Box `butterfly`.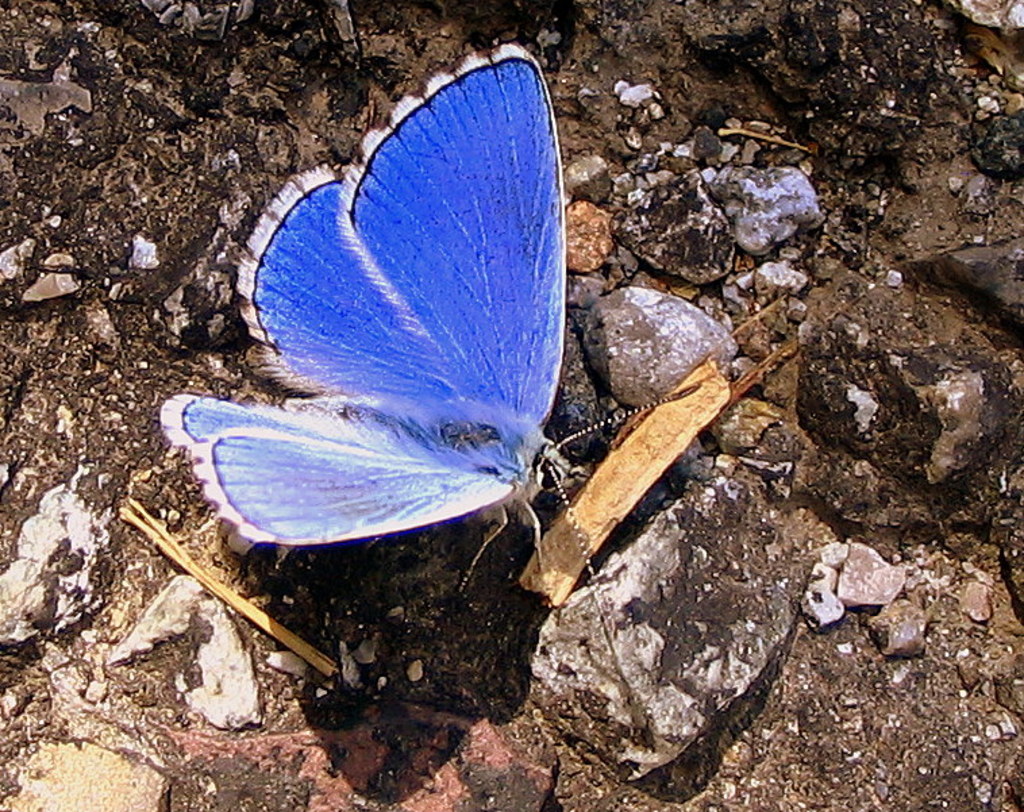
{"left": 158, "top": 43, "right": 704, "bottom": 693}.
